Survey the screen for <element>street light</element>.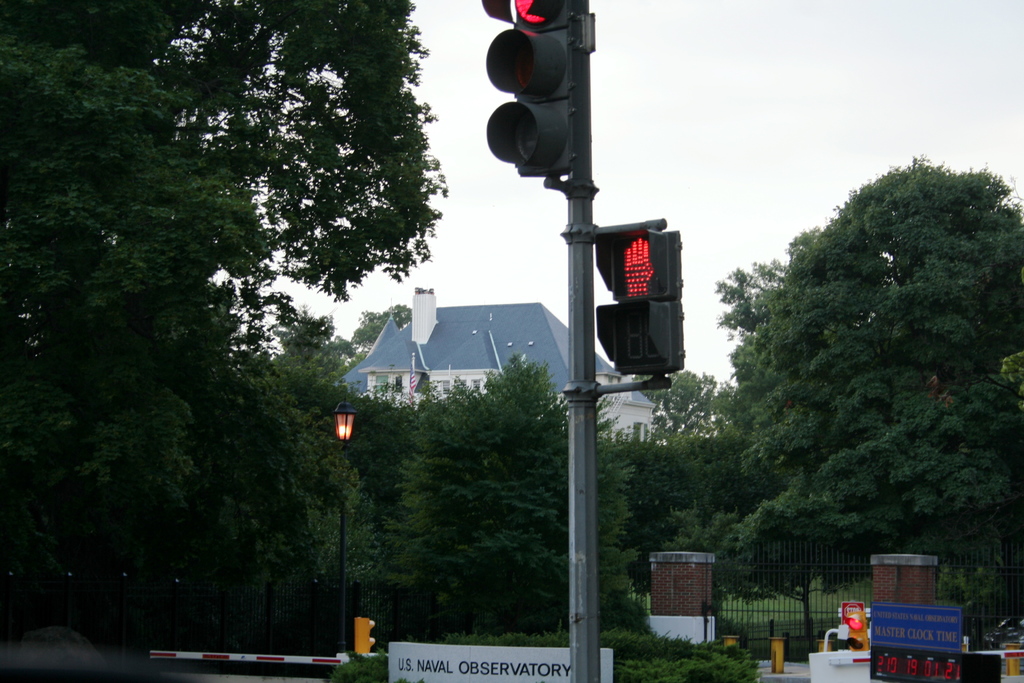
Survey found: <box>333,403,356,648</box>.
